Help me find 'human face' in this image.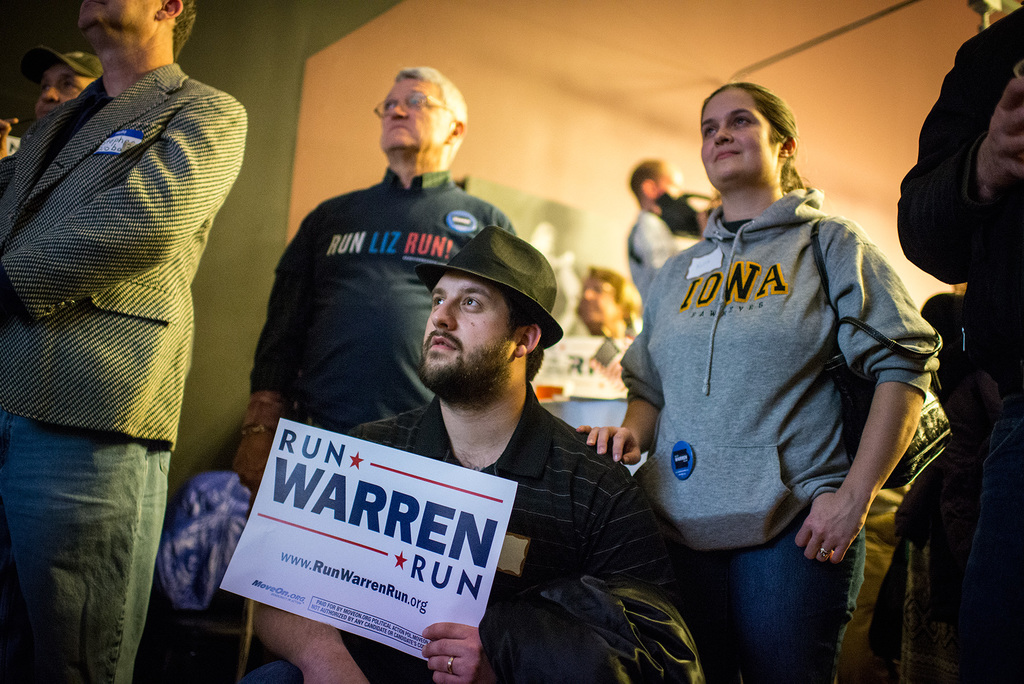
Found it: <region>380, 79, 449, 151</region>.
